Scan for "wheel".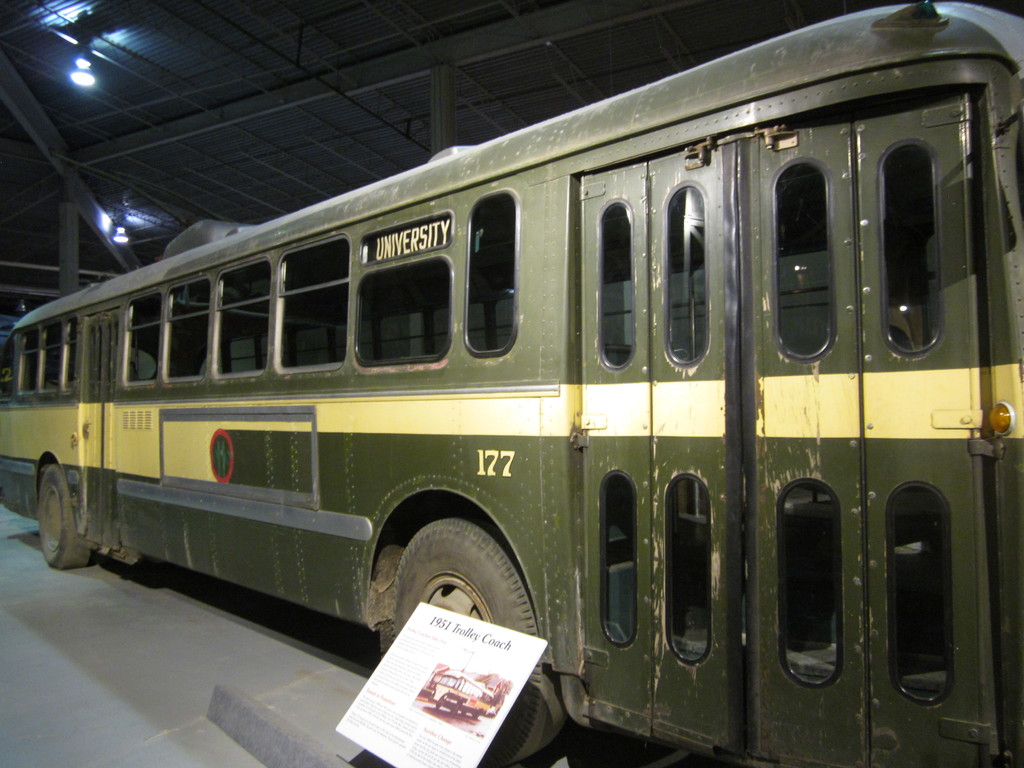
Scan result: region(17, 448, 80, 585).
